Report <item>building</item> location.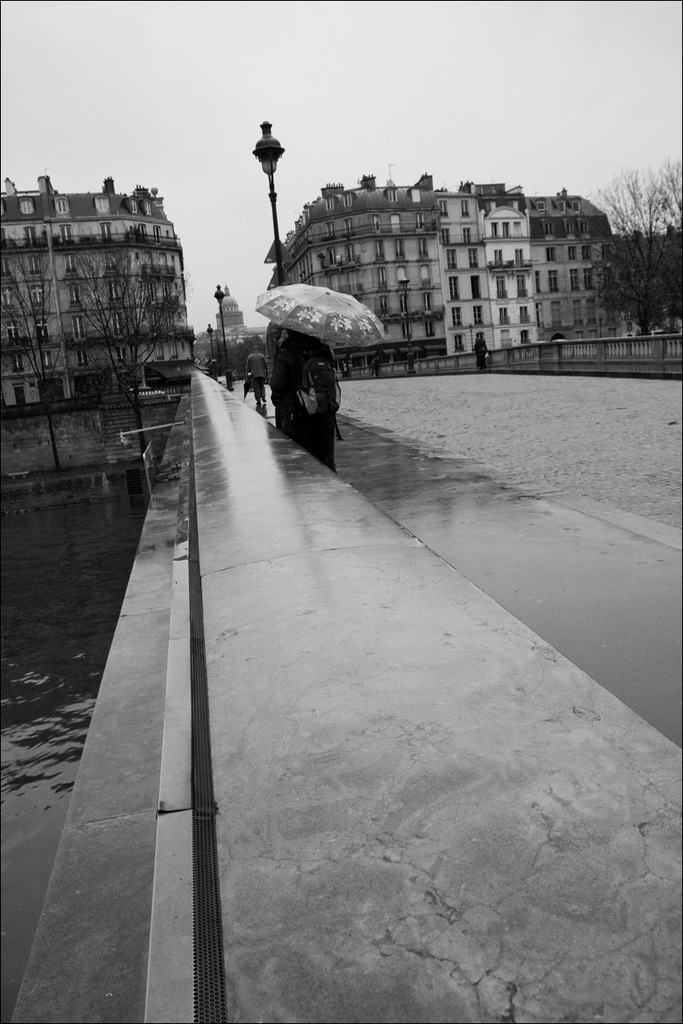
Report: {"left": 190, "top": 274, "right": 246, "bottom": 371}.
